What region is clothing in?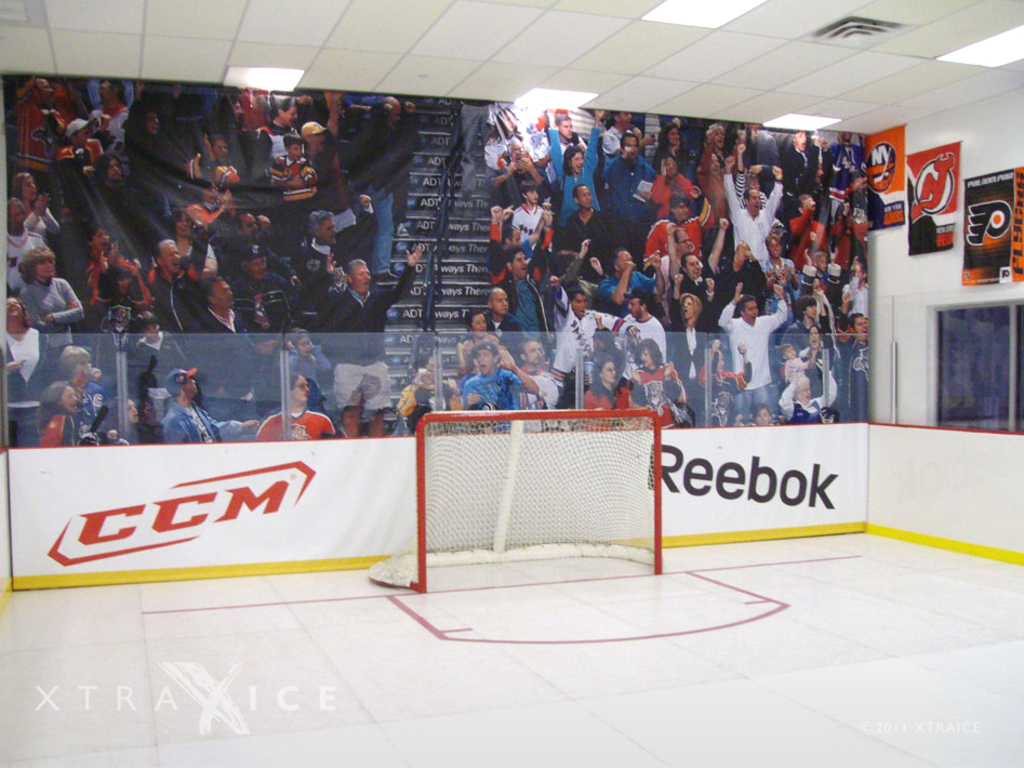
(34,411,79,454).
